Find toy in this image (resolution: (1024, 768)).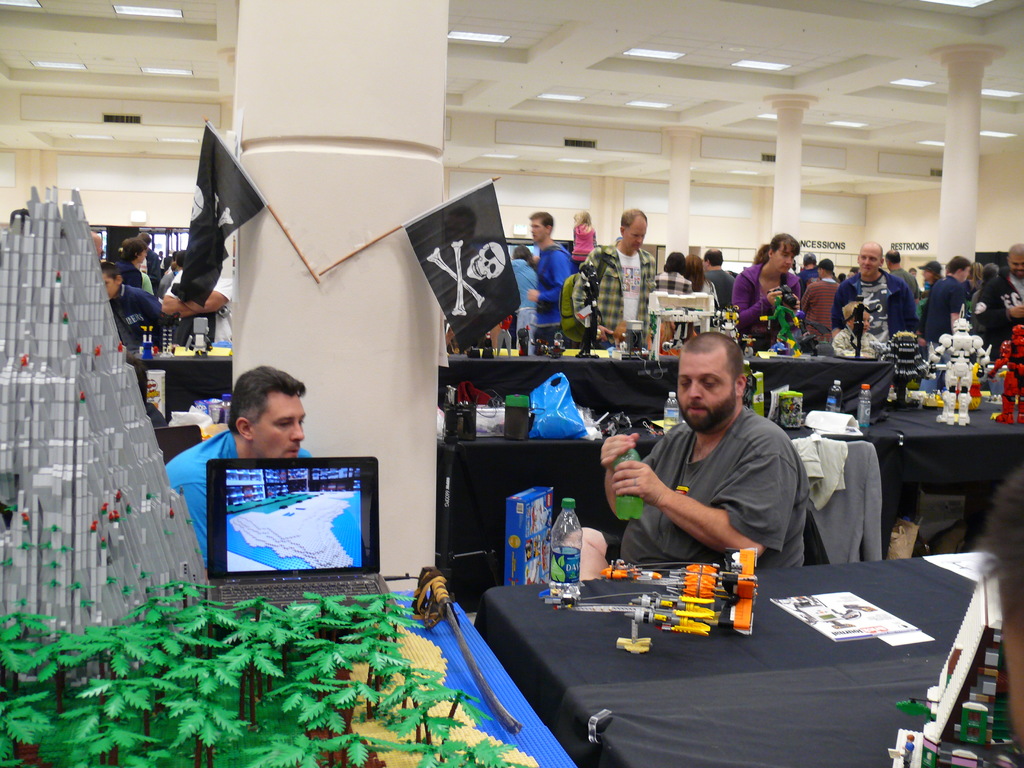
select_region(985, 321, 1023, 426).
